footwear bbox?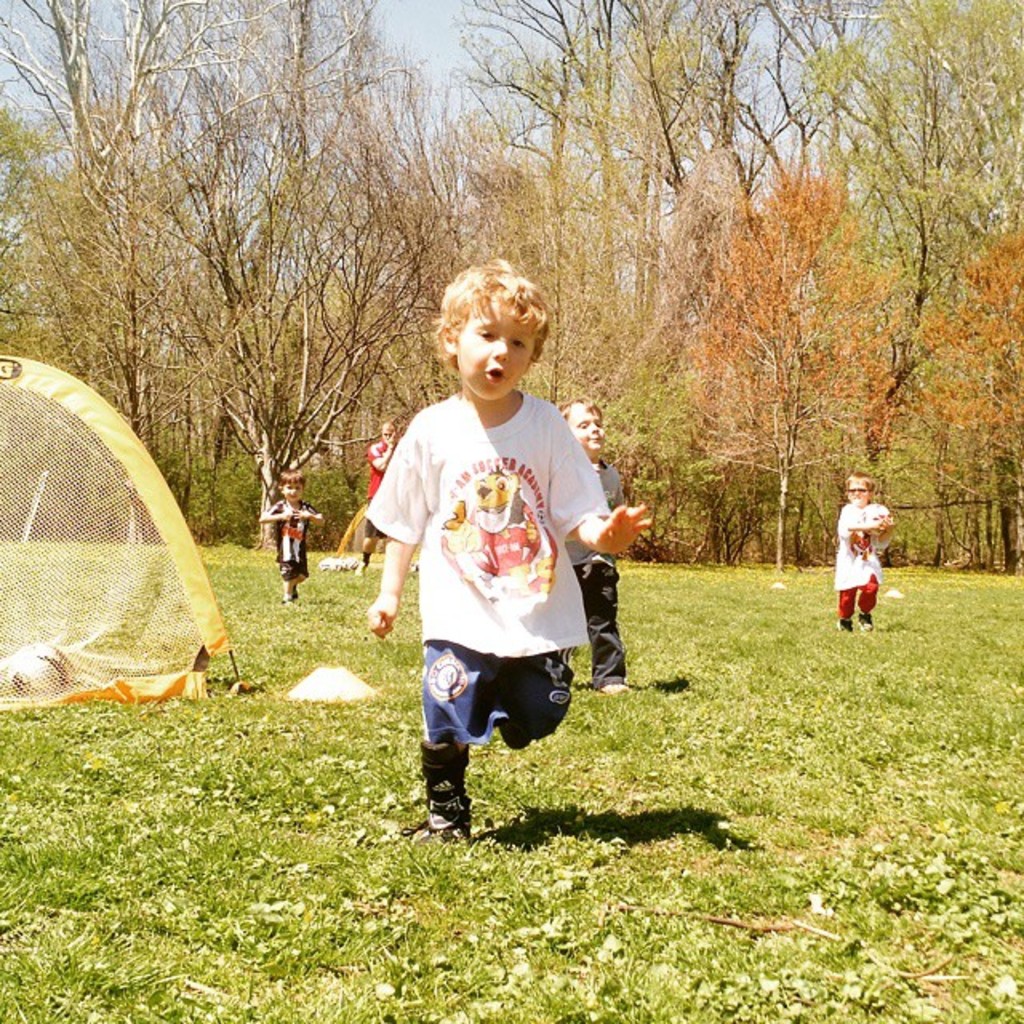
locate(414, 736, 506, 840)
